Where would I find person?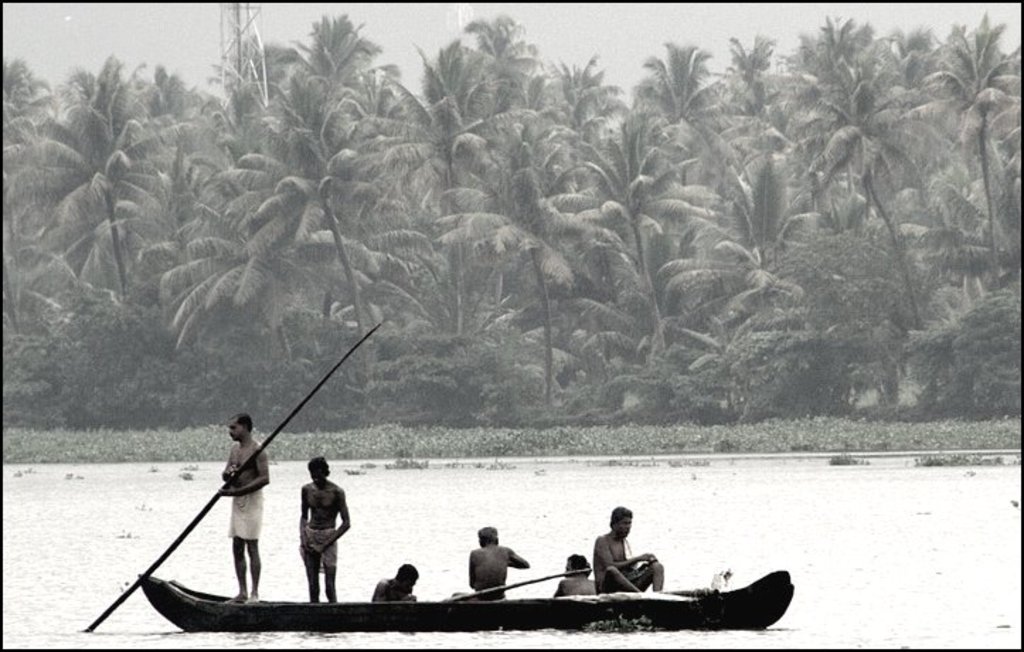
At select_region(588, 509, 660, 602).
